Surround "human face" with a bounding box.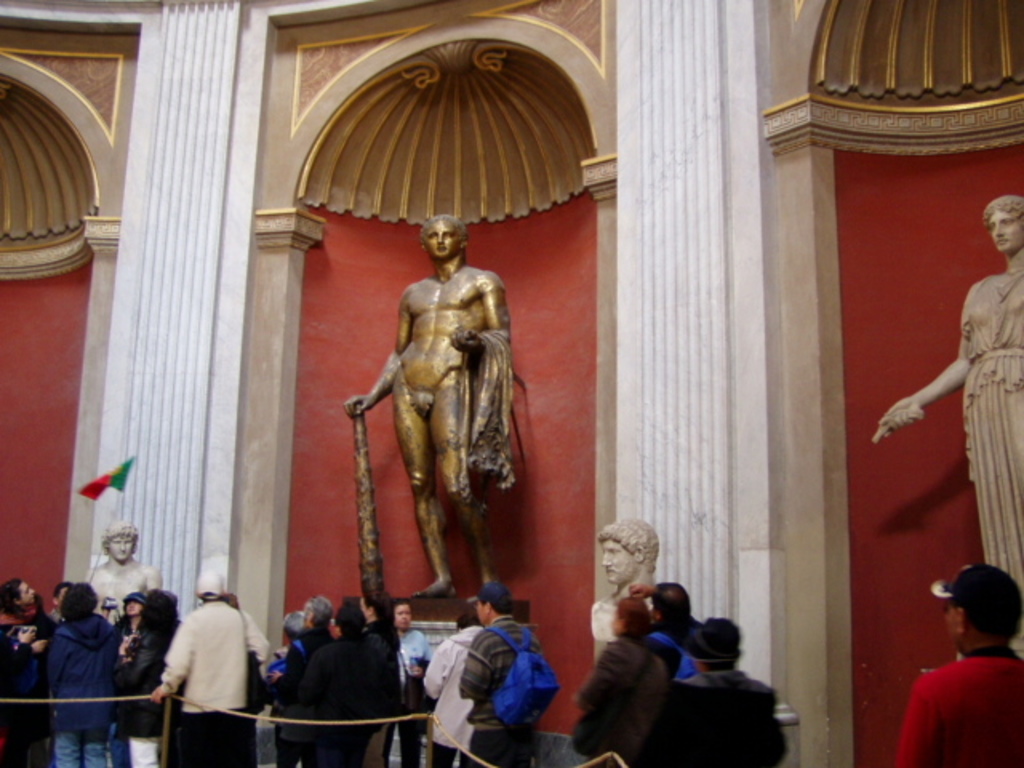
pyautogui.locateOnScreen(125, 597, 141, 616).
